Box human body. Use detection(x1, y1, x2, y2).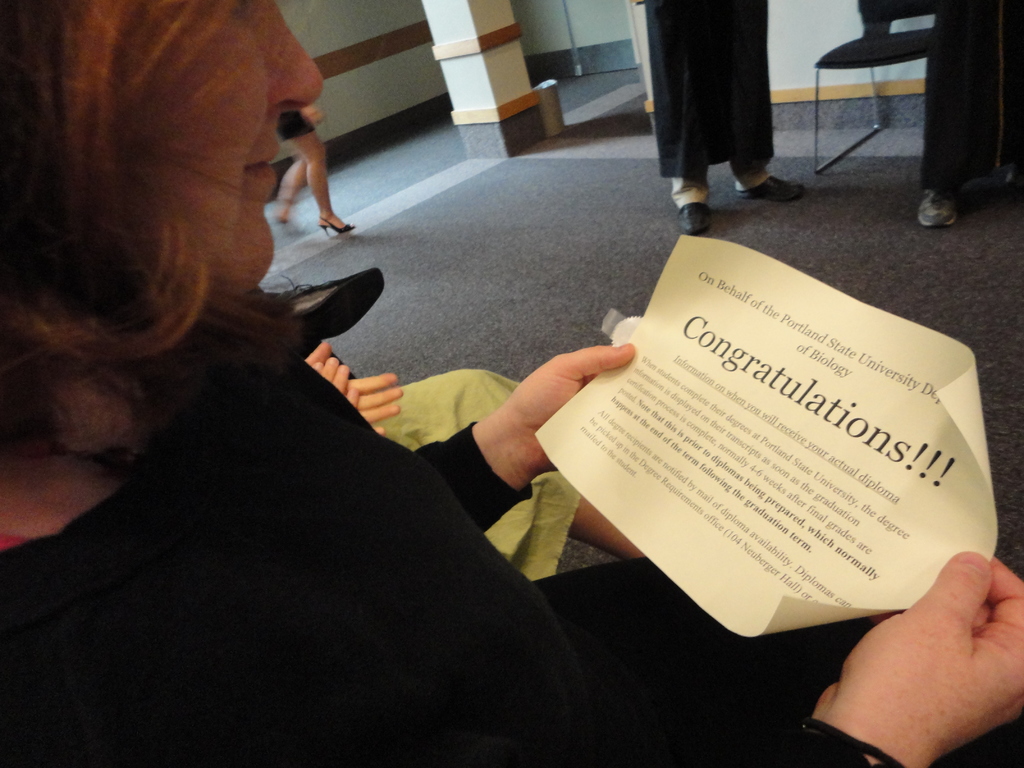
detection(912, 0, 1023, 230).
